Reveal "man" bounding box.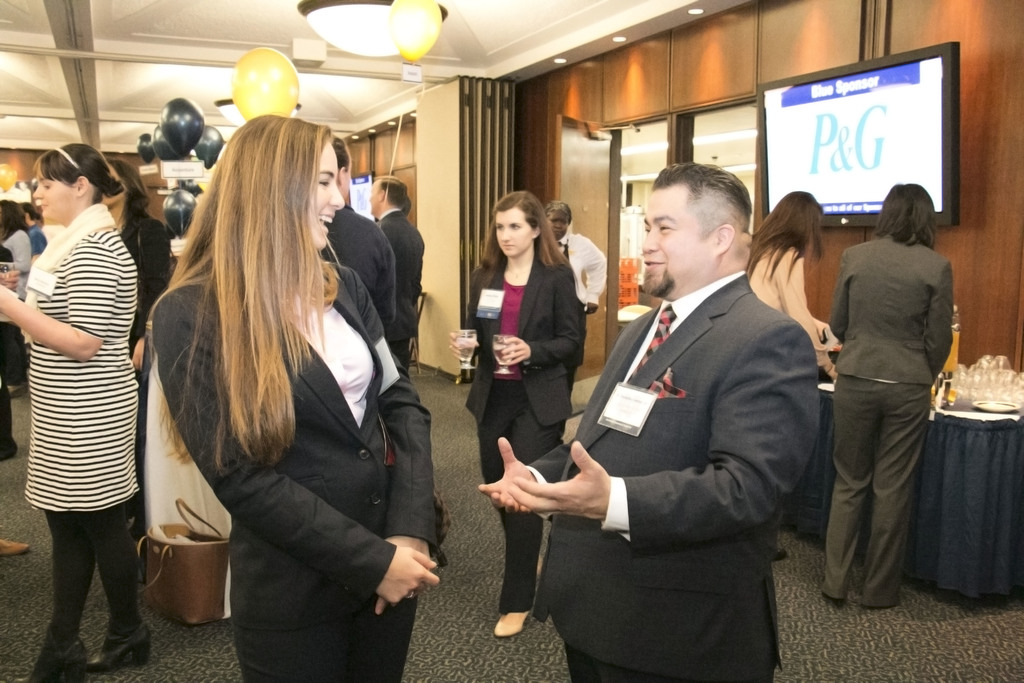
Revealed: region(324, 136, 402, 334).
